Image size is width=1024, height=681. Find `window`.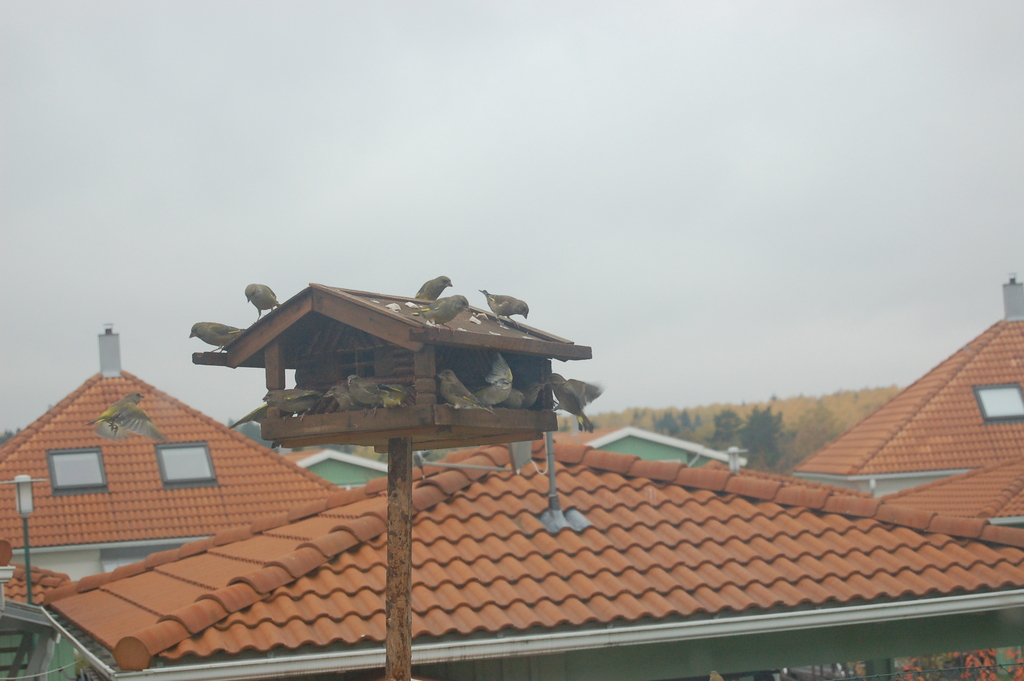
[x1=152, y1=431, x2=217, y2=481].
